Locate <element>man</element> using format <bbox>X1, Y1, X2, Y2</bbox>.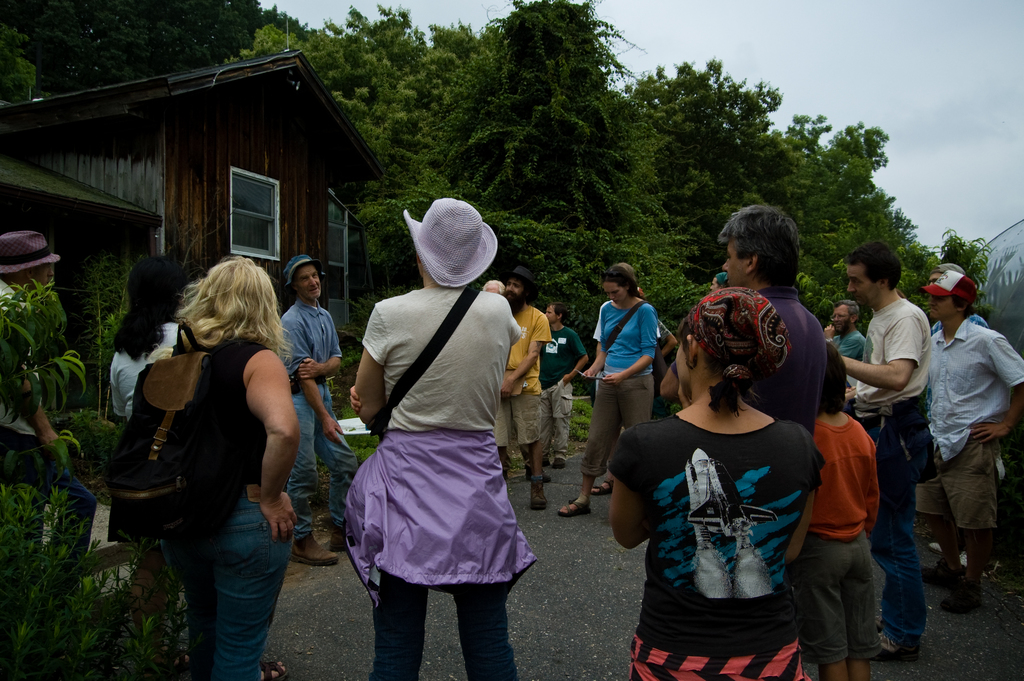
<bbox>836, 243, 934, 662</bbox>.
